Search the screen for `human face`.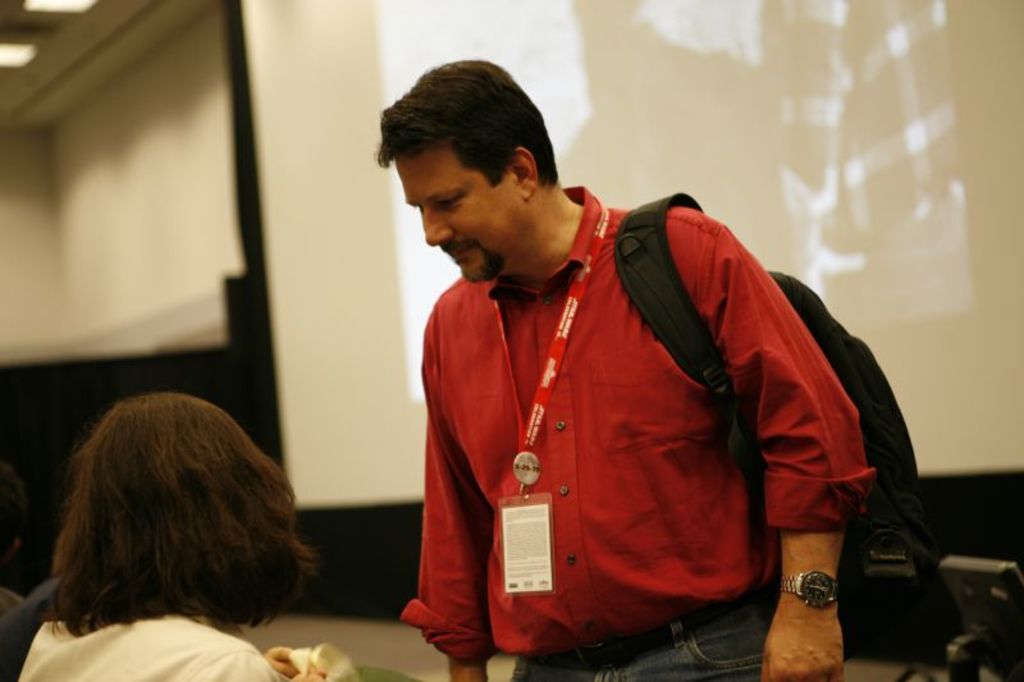
Found at select_region(399, 156, 522, 292).
